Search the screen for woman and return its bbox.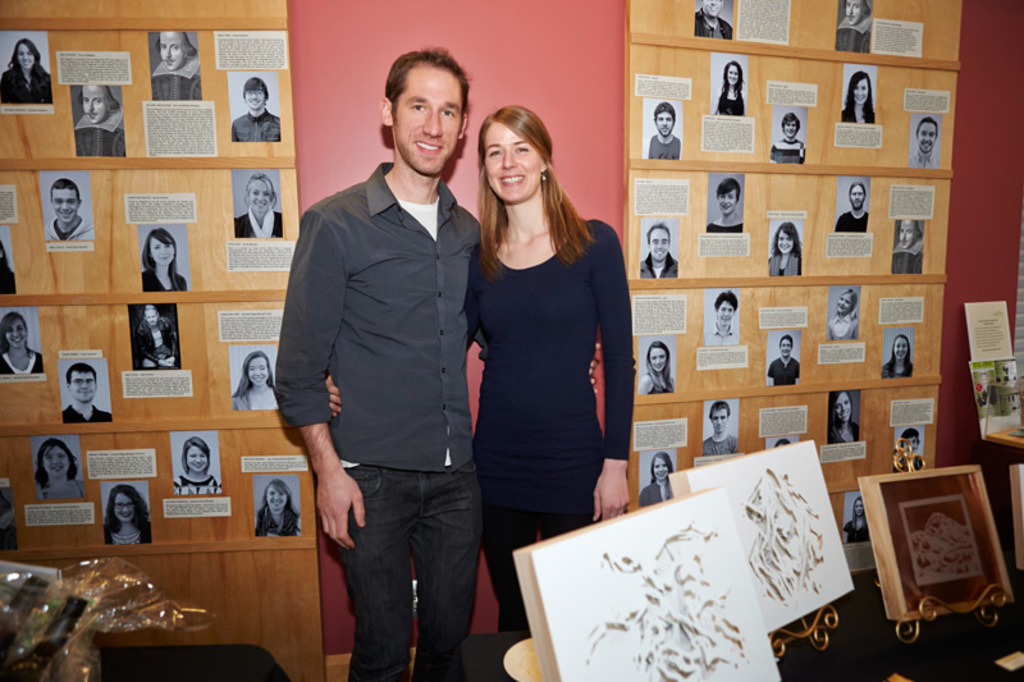
Found: pyautogui.locateOnScreen(0, 40, 55, 102).
